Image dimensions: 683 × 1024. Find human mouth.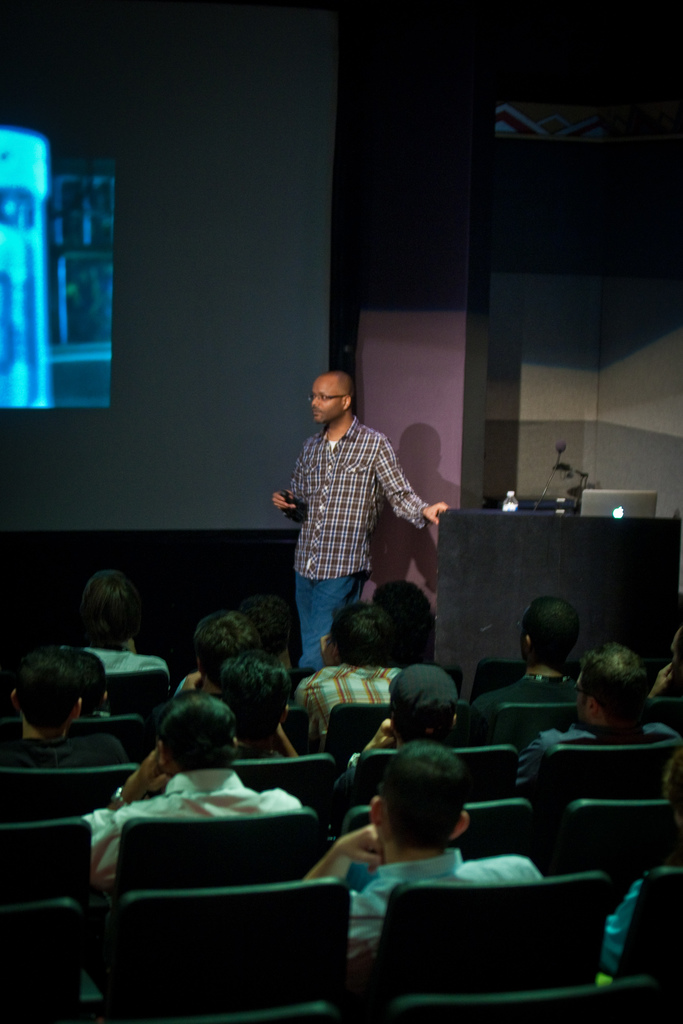
locate(310, 406, 318, 415).
